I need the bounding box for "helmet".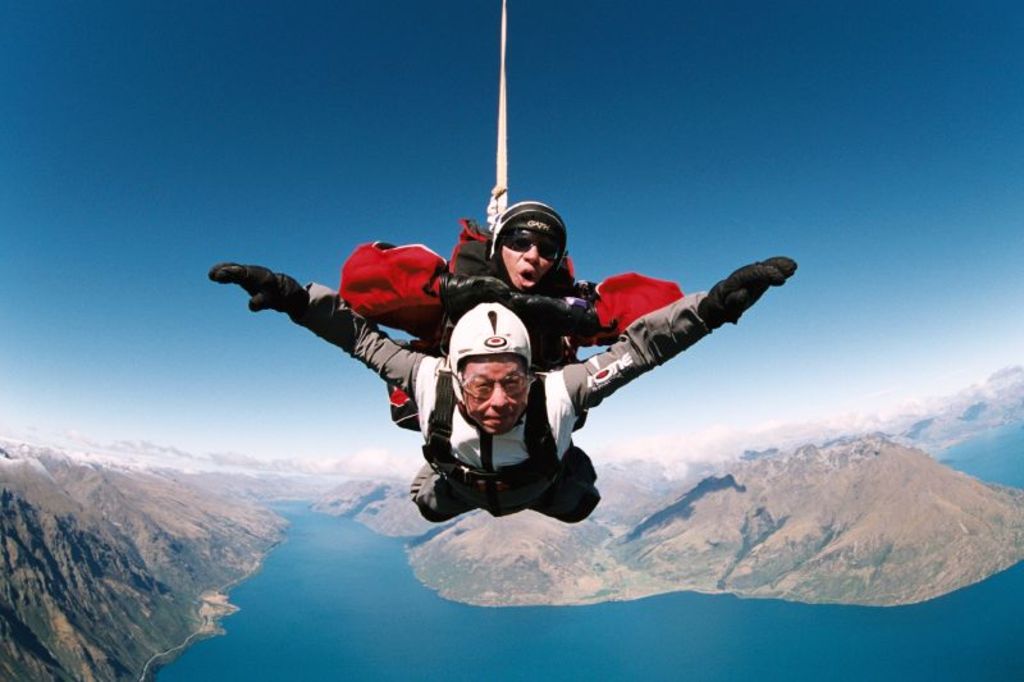
Here it is: 448/298/530/406.
